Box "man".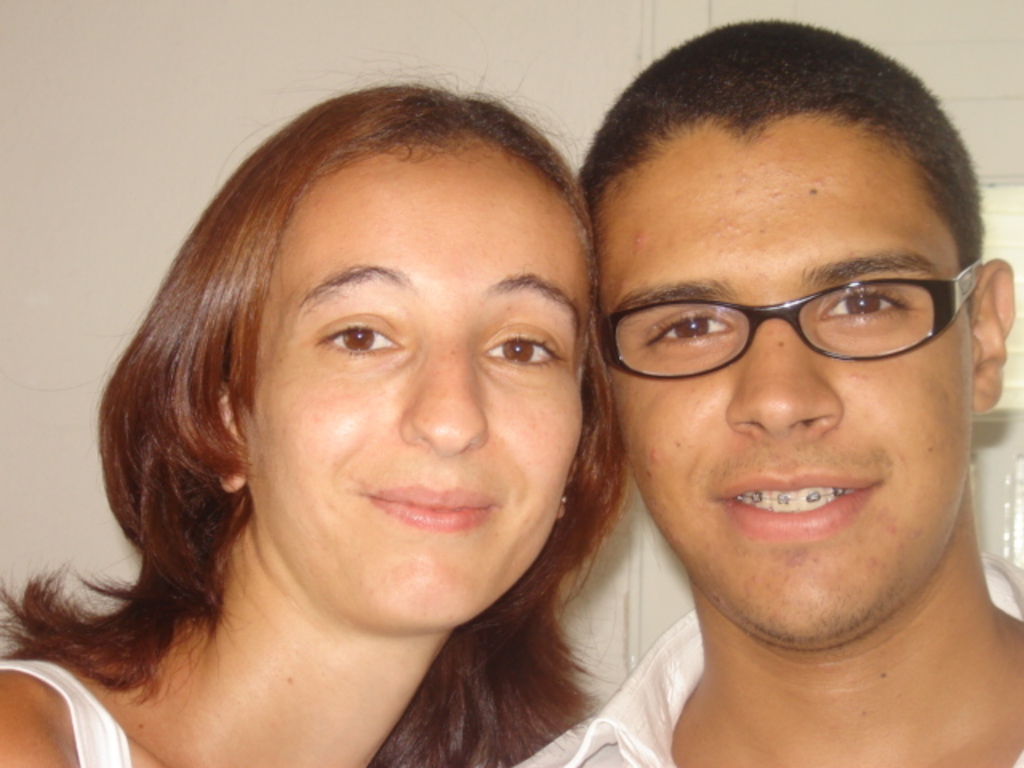
(left=515, top=16, right=1022, bottom=766).
